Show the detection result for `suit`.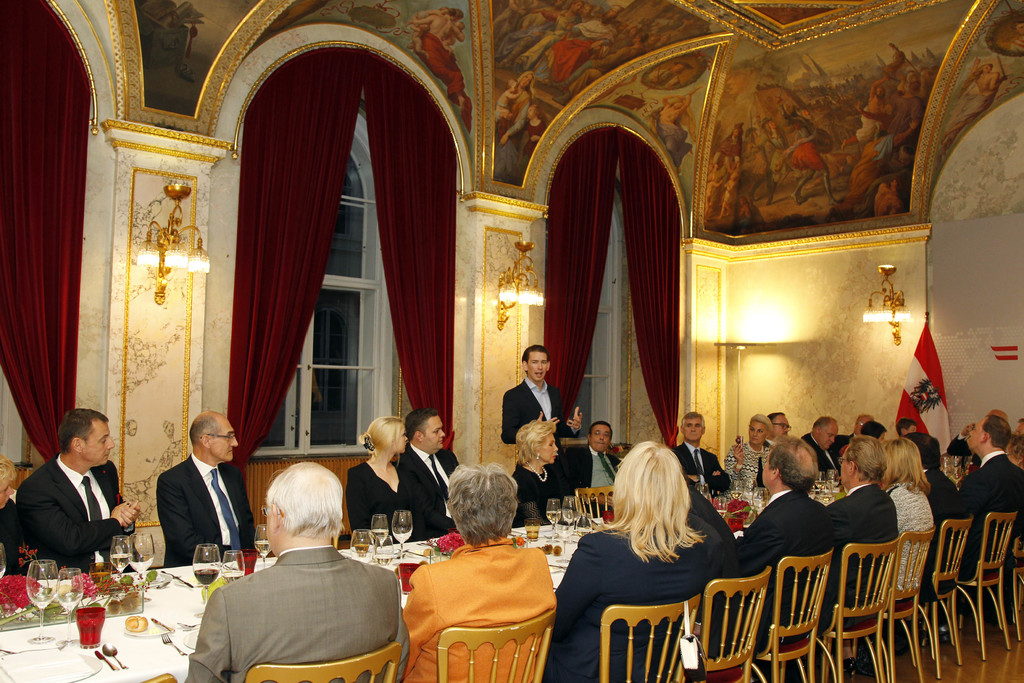
crop(923, 465, 974, 591).
